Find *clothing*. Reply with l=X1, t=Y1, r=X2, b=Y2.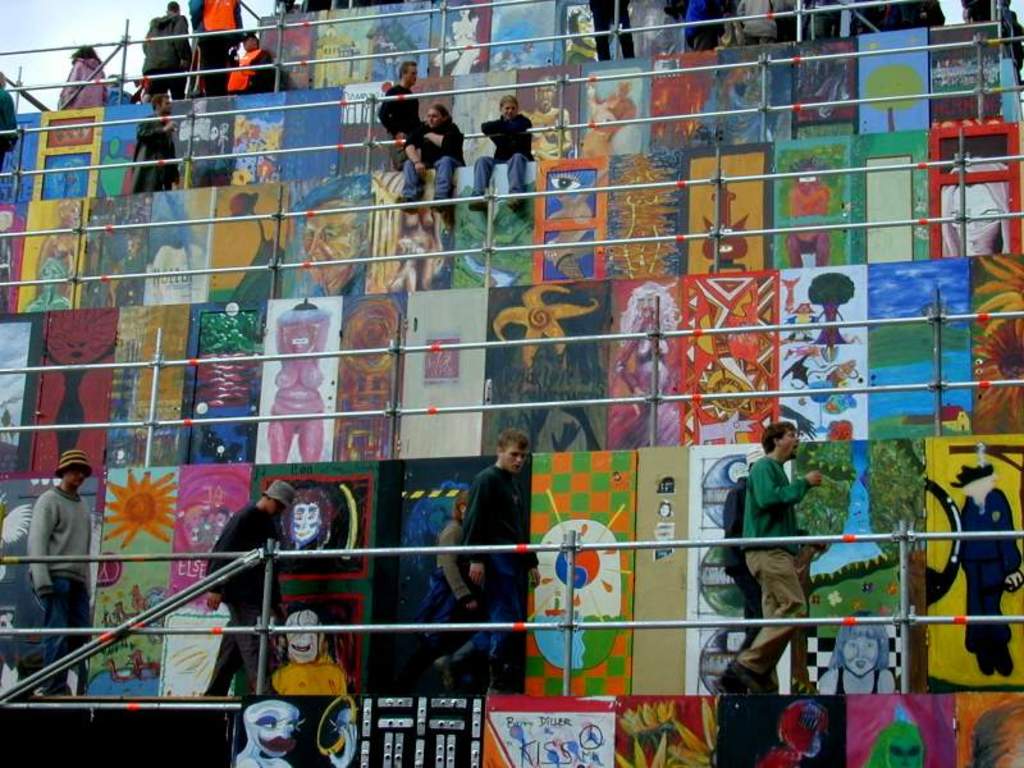
l=230, t=47, r=274, b=88.
